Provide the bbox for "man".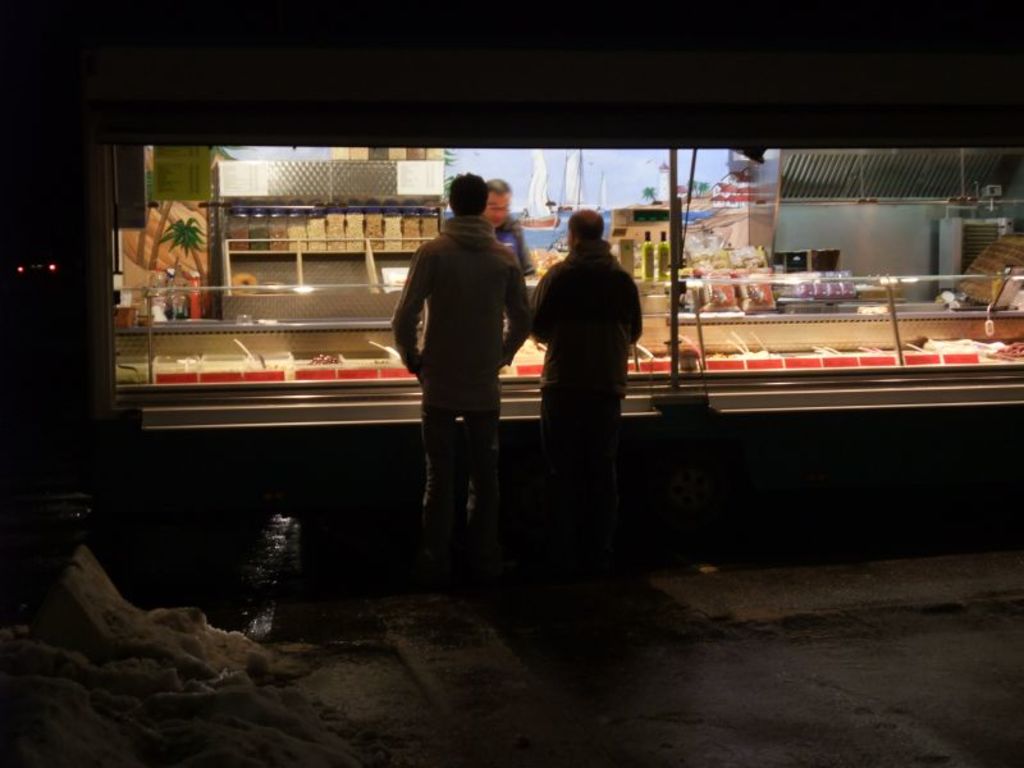
486,177,530,274.
